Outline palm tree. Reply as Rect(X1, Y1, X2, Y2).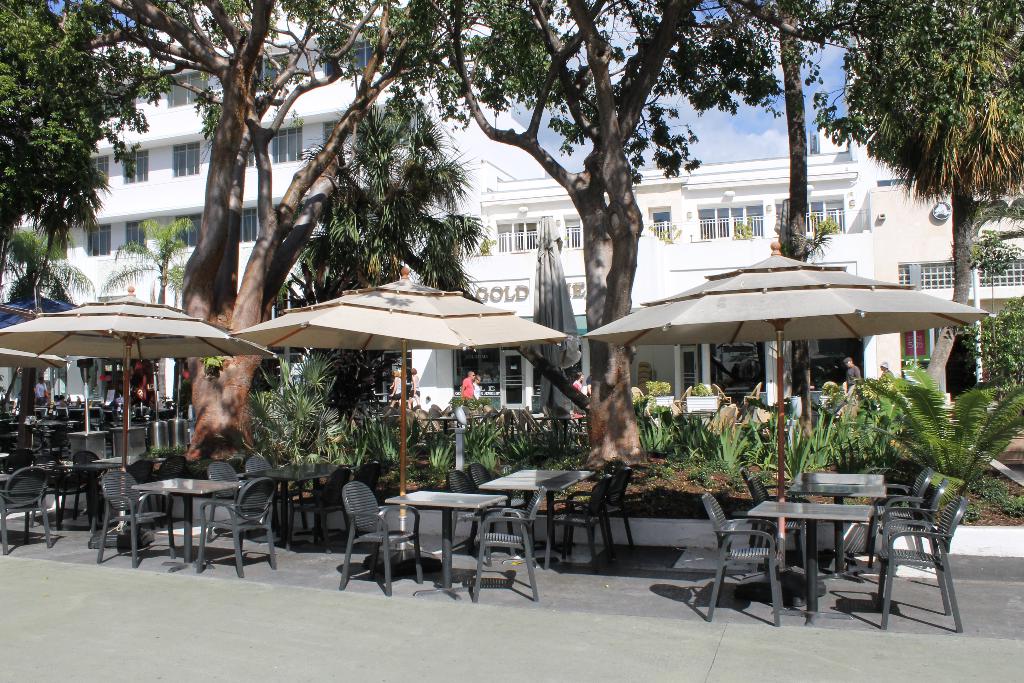
Rect(852, 4, 1023, 398).
